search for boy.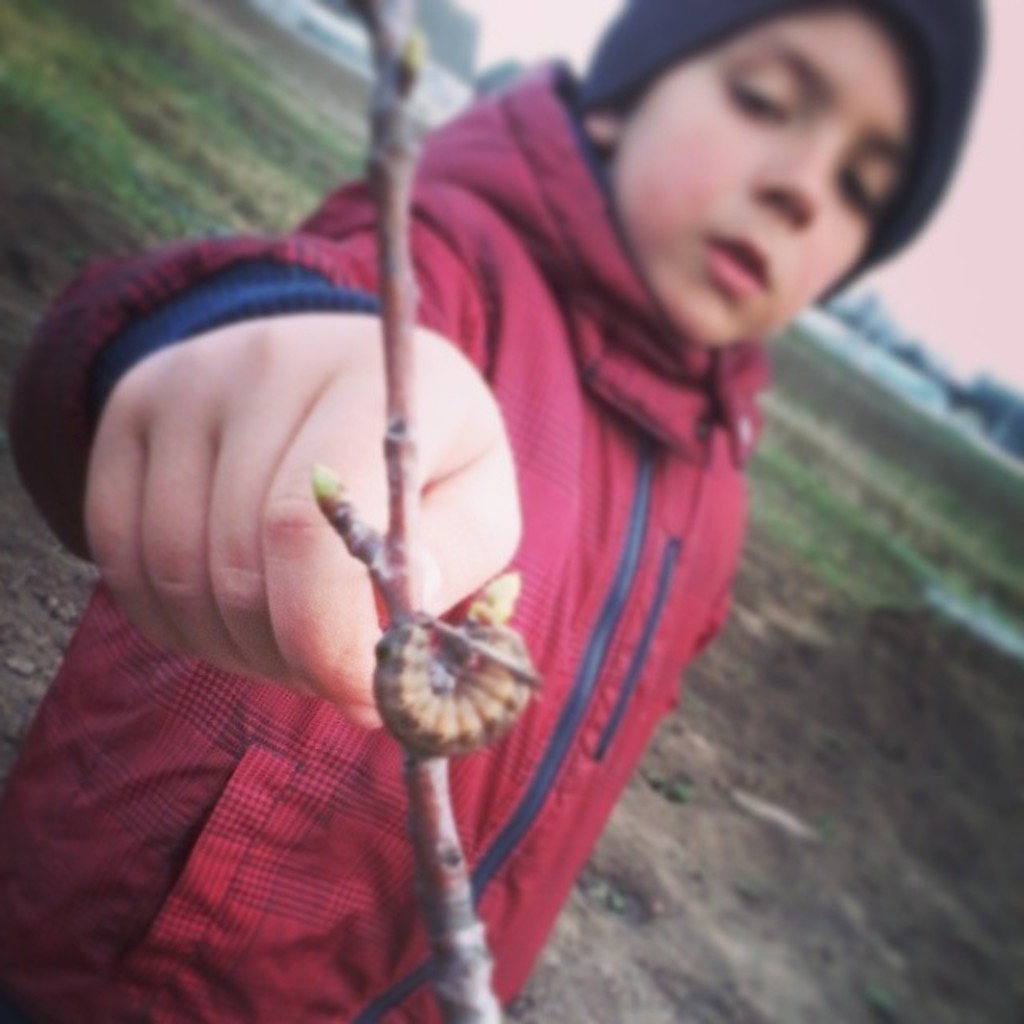
Found at [left=16, top=0, right=958, bottom=973].
